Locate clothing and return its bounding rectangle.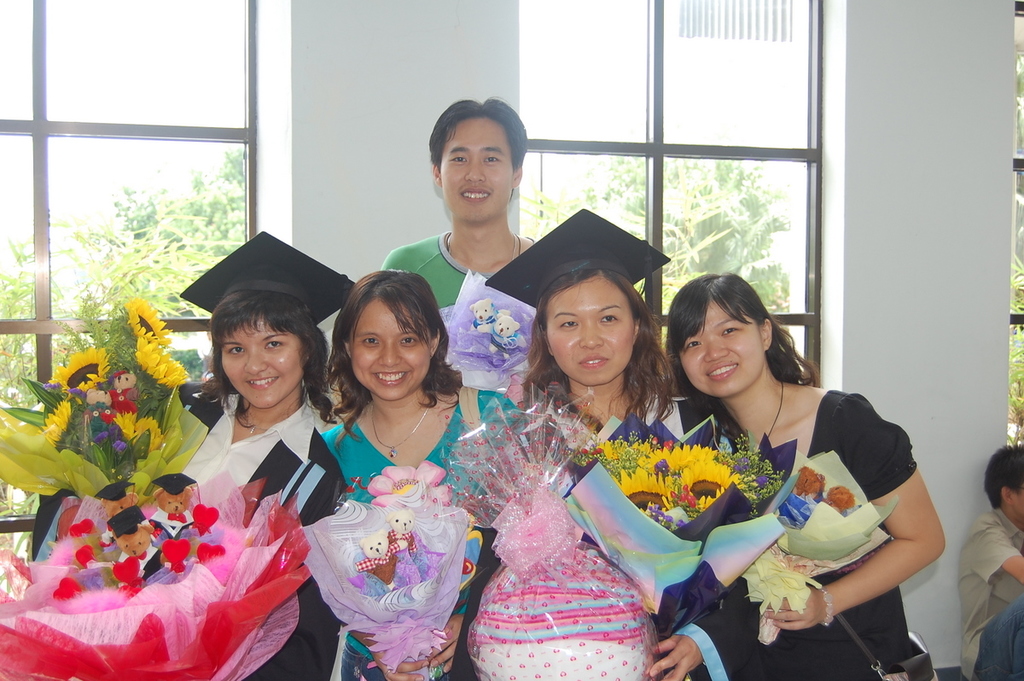
<bbox>189, 409, 344, 680</bbox>.
